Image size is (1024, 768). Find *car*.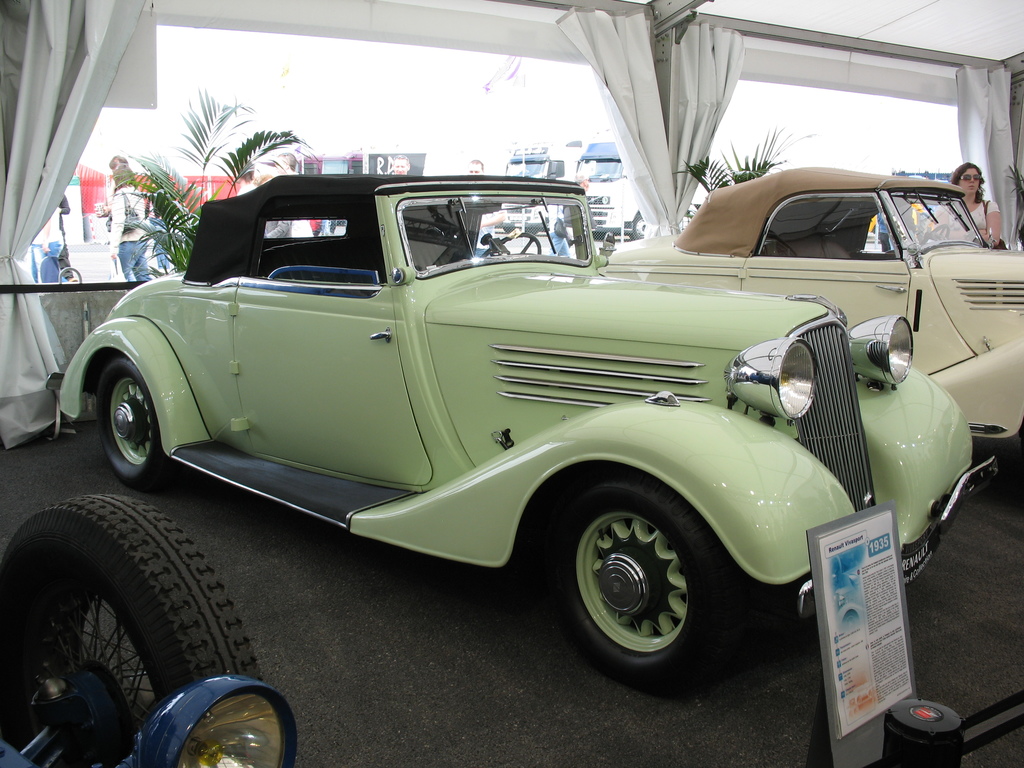
x1=604 y1=170 x2=1023 y2=438.
